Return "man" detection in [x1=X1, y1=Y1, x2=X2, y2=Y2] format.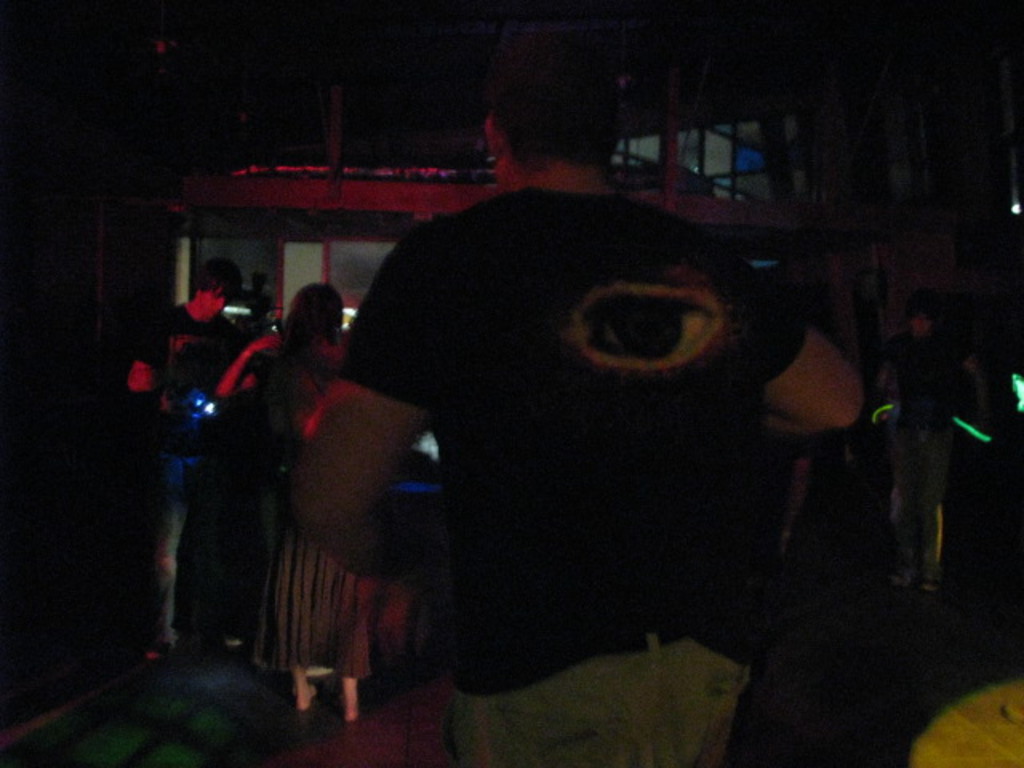
[x1=130, y1=254, x2=248, y2=662].
